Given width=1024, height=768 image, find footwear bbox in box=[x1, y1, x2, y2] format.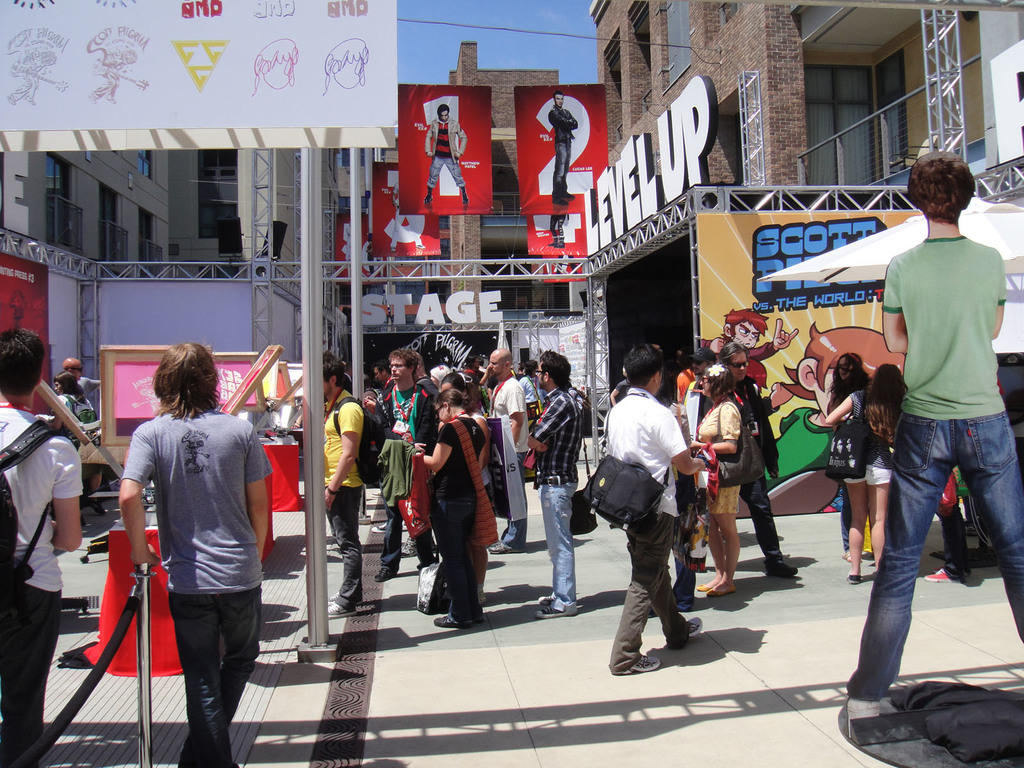
box=[707, 588, 729, 594].
